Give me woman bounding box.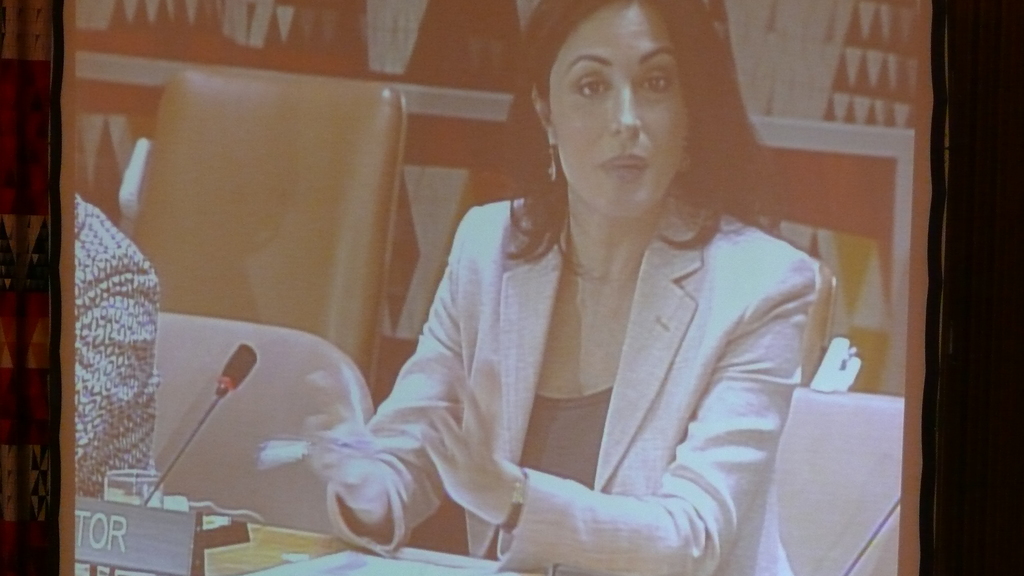
[left=324, top=1, right=817, bottom=575].
